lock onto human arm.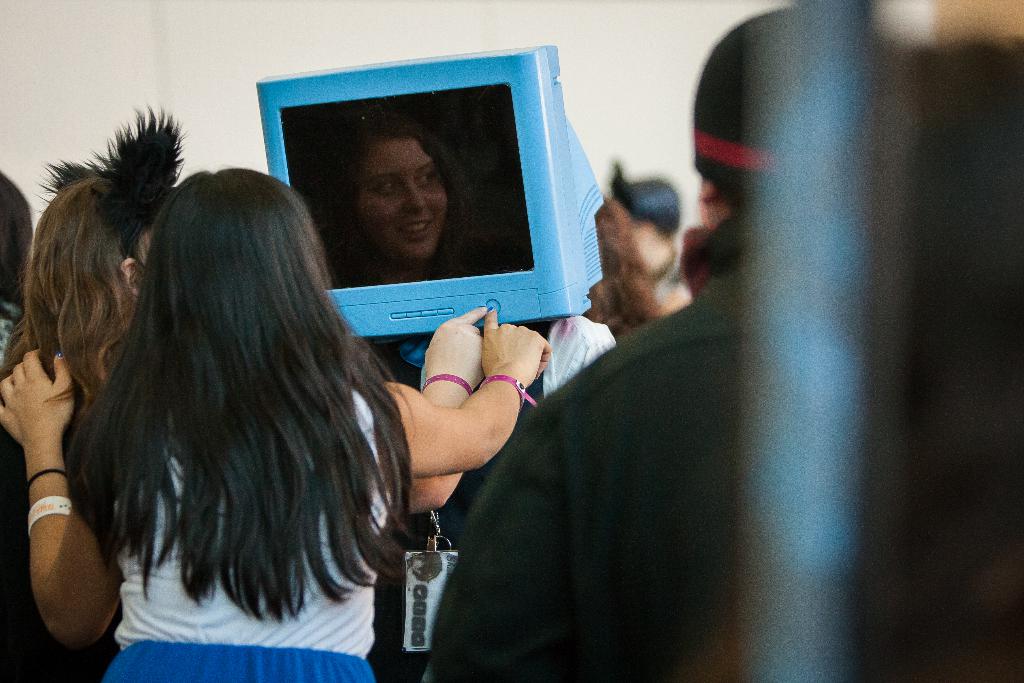
Locked: Rect(384, 306, 552, 480).
